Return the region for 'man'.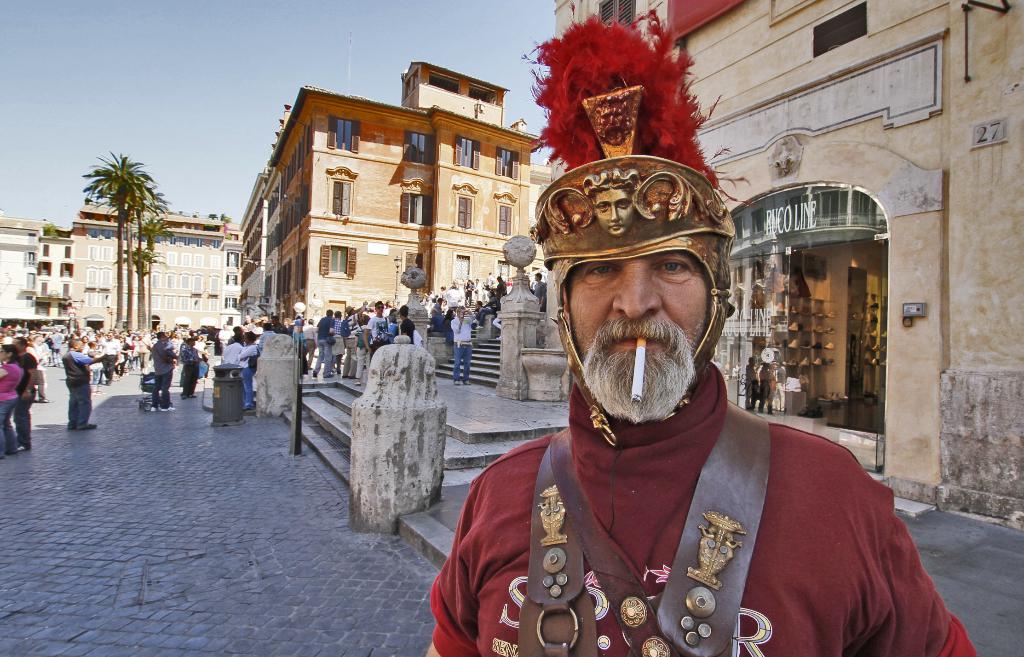
x1=227 y1=324 x2=246 y2=345.
